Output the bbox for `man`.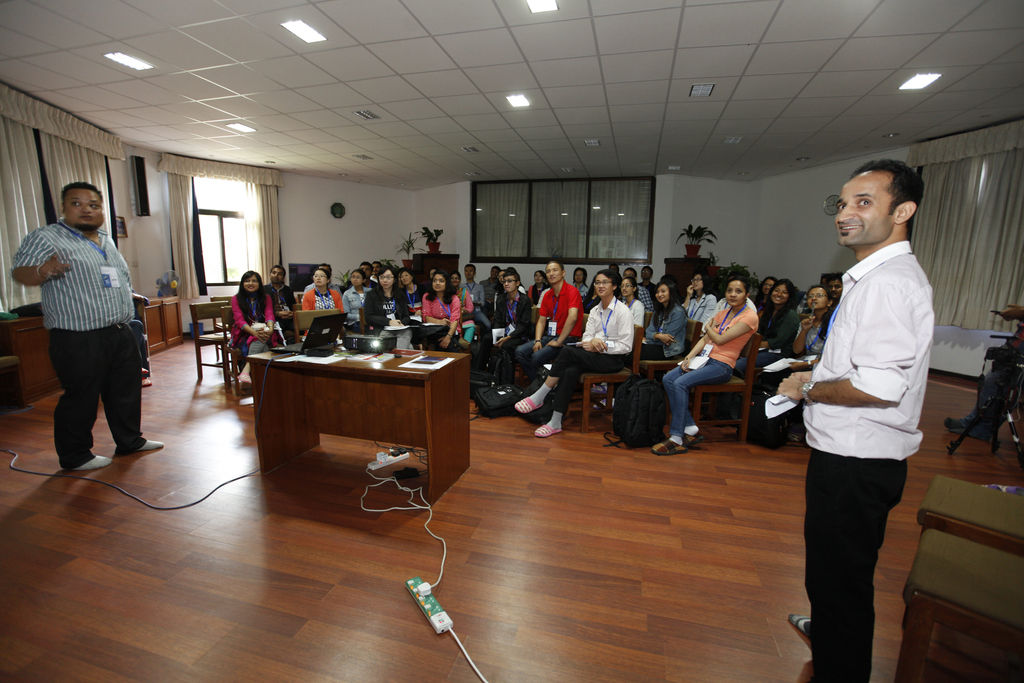
12 183 164 468.
